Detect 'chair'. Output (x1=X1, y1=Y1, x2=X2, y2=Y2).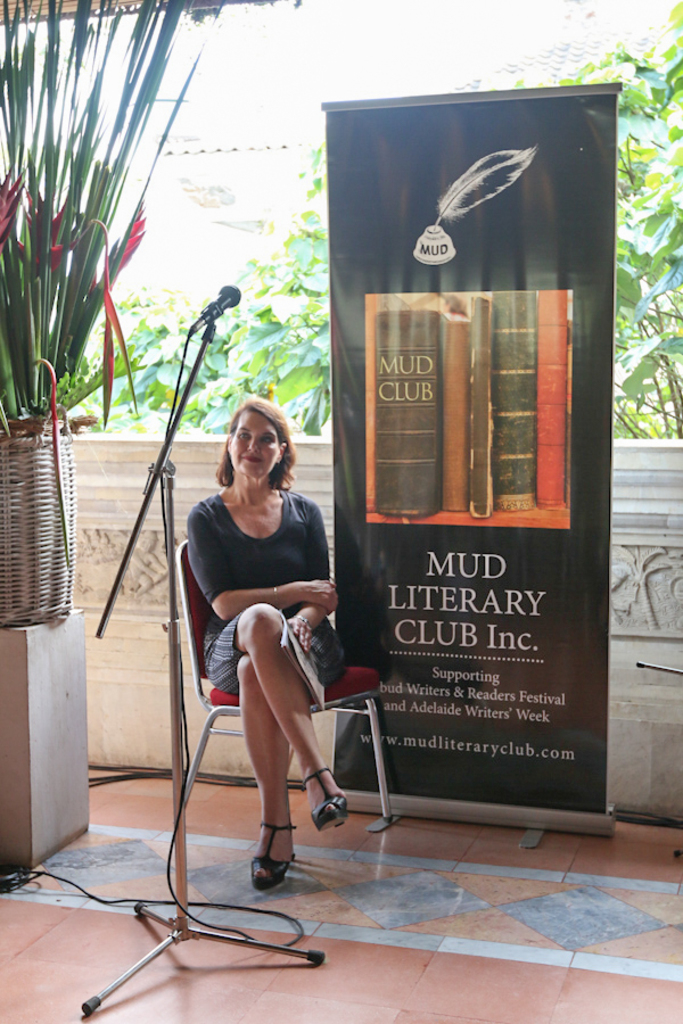
(x1=183, y1=537, x2=408, y2=828).
